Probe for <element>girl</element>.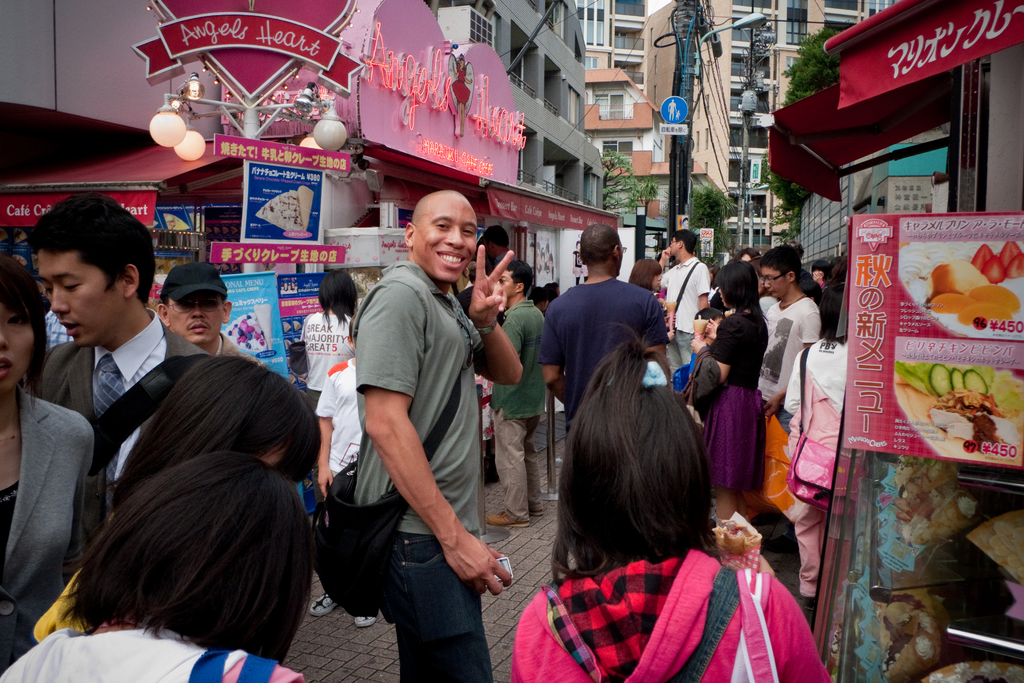
Probe result: (left=1, top=460, right=307, bottom=680).
